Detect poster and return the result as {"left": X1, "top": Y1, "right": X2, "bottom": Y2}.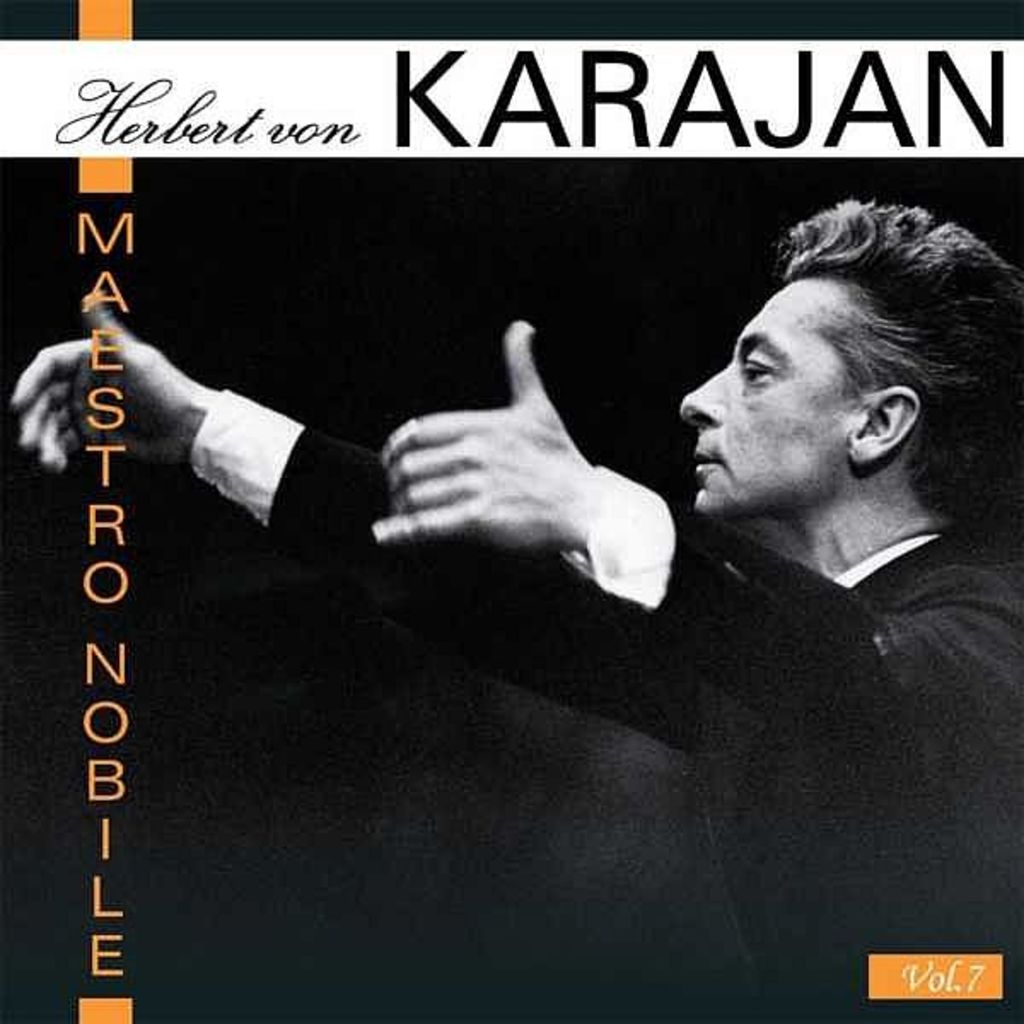
{"left": 0, "top": 0, "right": 1022, "bottom": 1022}.
